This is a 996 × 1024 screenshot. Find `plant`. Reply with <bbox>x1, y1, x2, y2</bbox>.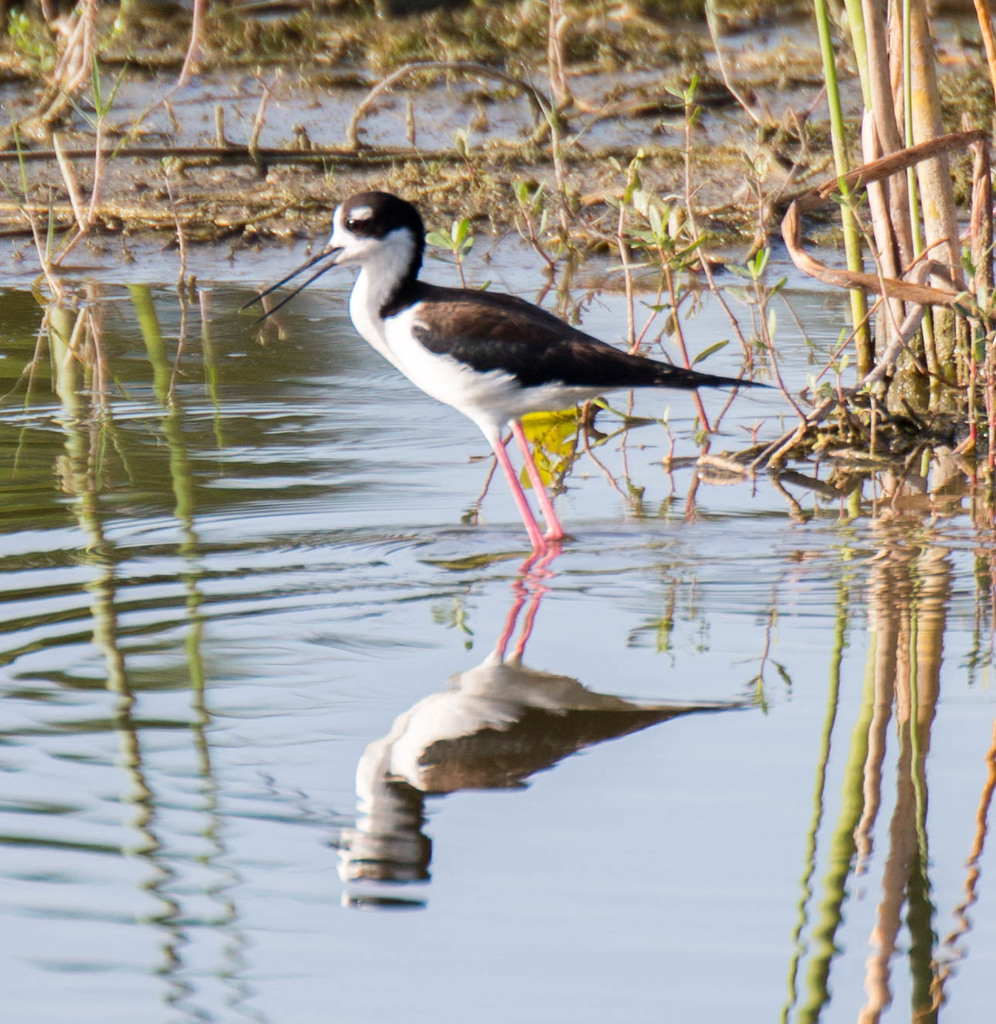
<bbox>240, 0, 761, 77</bbox>.
